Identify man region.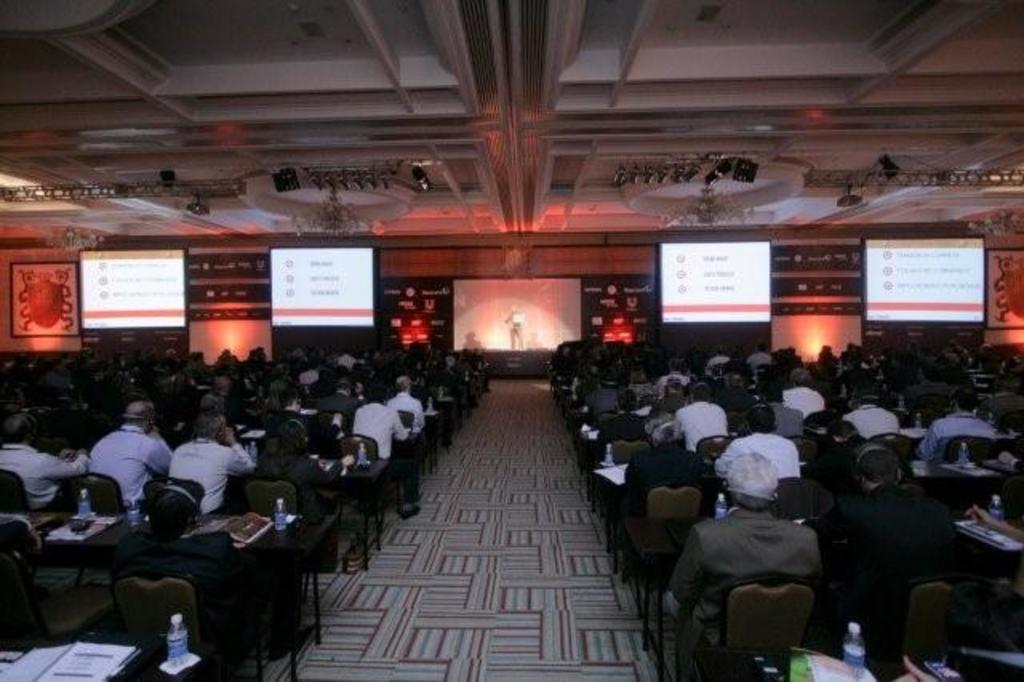
Region: locate(781, 368, 819, 419).
